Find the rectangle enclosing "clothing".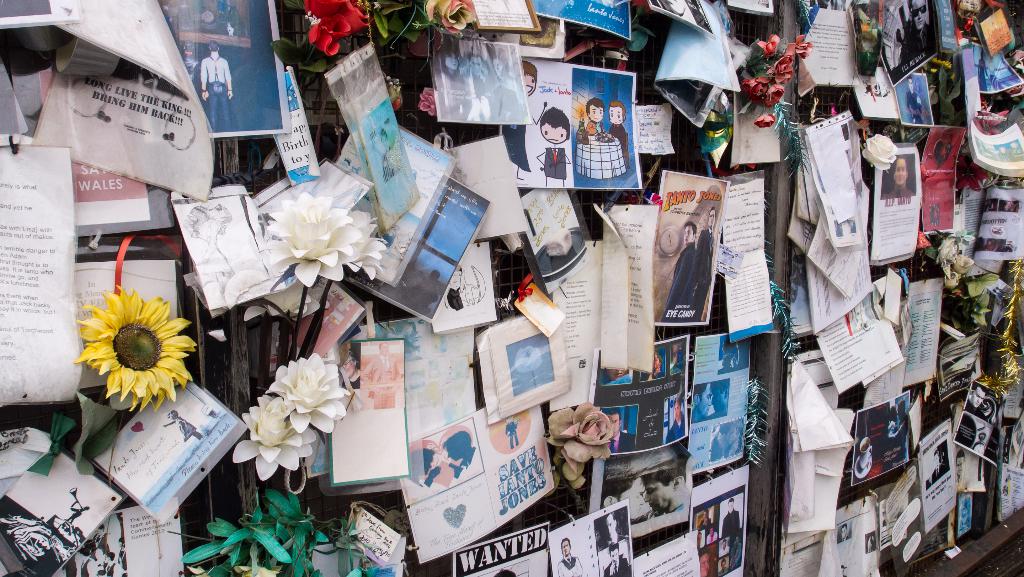
pyautogui.locateOnScreen(721, 547, 728, 555).
